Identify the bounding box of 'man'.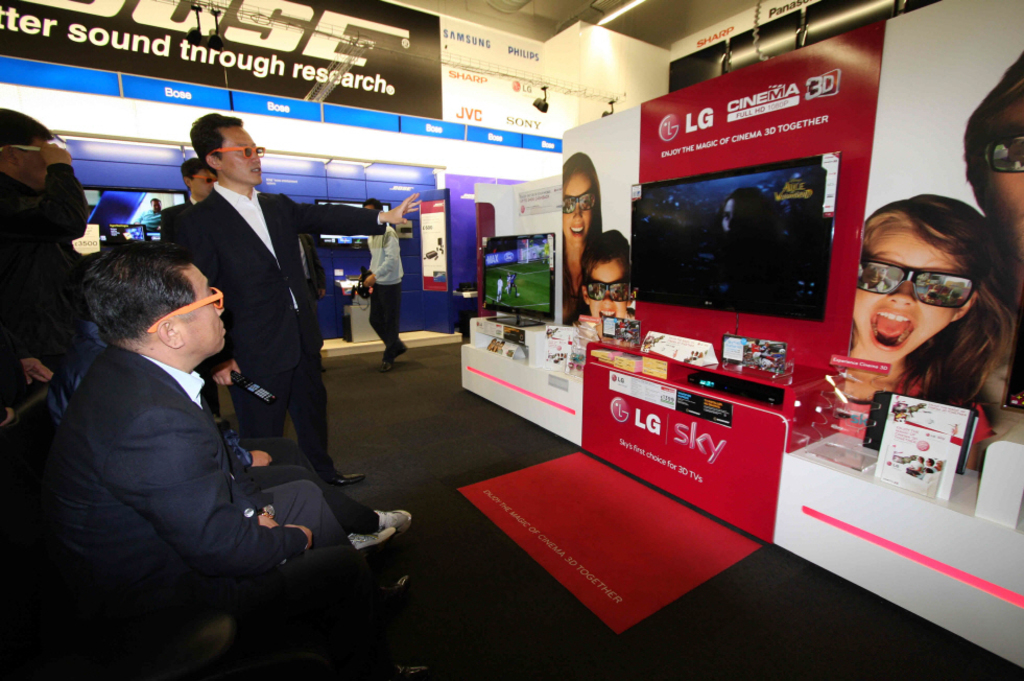
box=[40, 228, 361, 626].
